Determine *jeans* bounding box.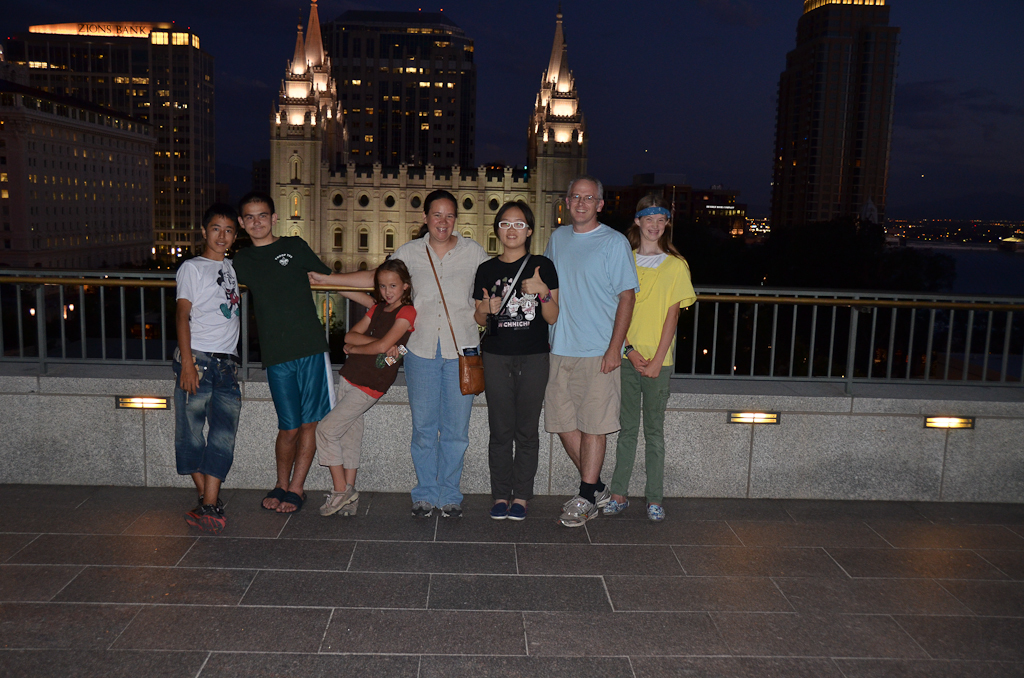
Determined: pyautogui.locateOnScreen(402, 343, 476, 507).
